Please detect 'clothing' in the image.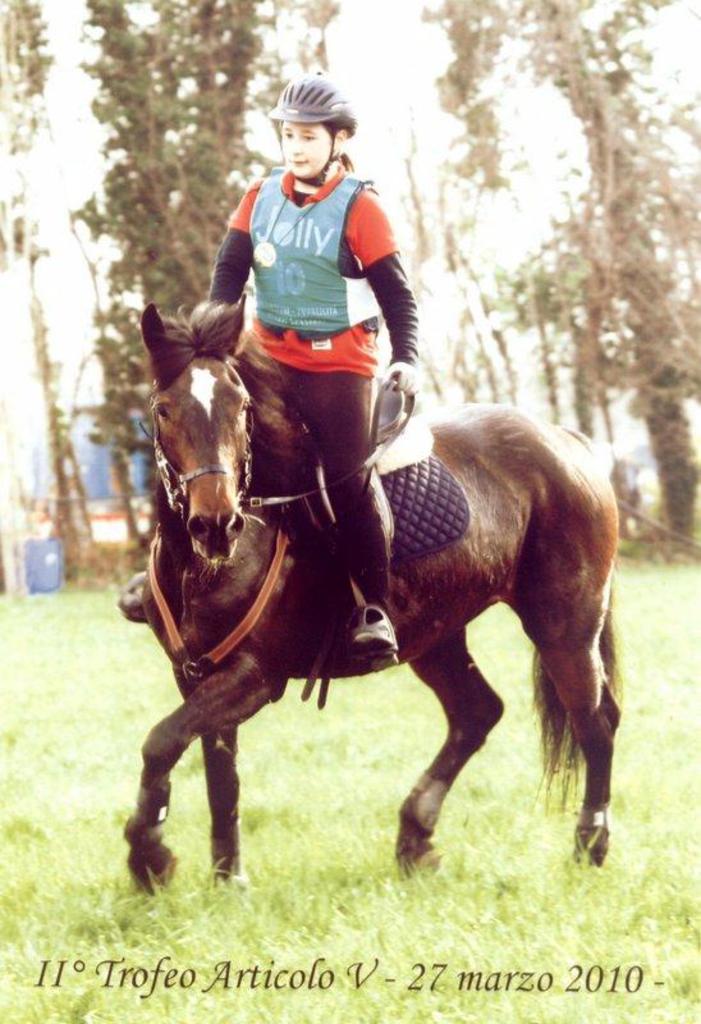
{"x1": 210, "y1": 159, "x2": 417, "y2": 616}.
